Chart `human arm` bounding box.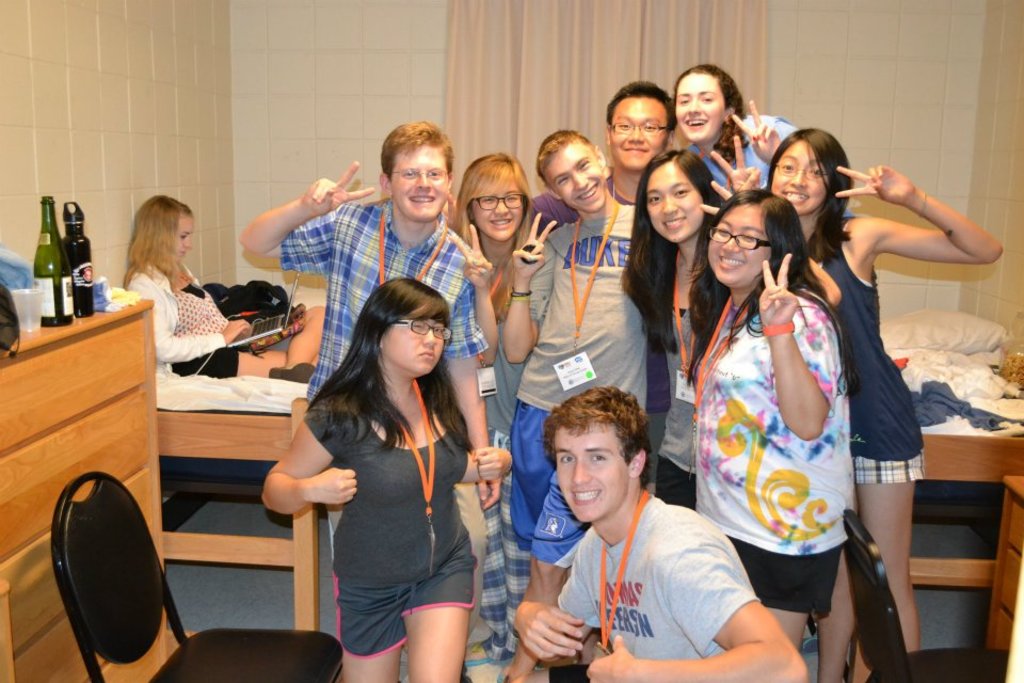
Charted: {"x1": 449, "y1": 210, "x2": 493, "y2": 370}.
